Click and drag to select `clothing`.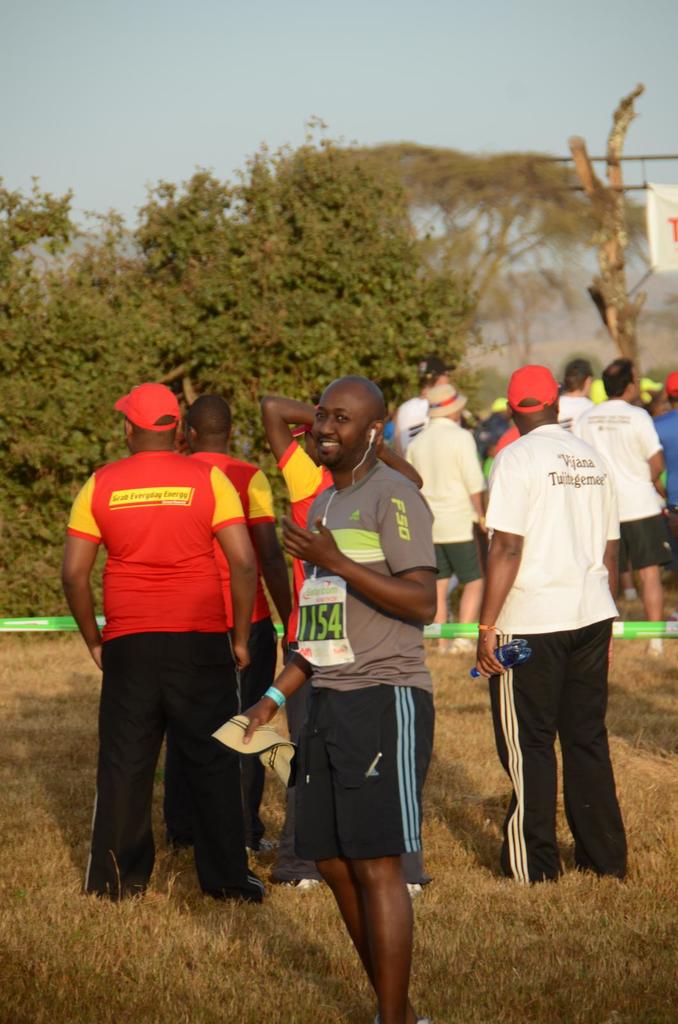
Selection: BBox(564, 405, 669, 566).
